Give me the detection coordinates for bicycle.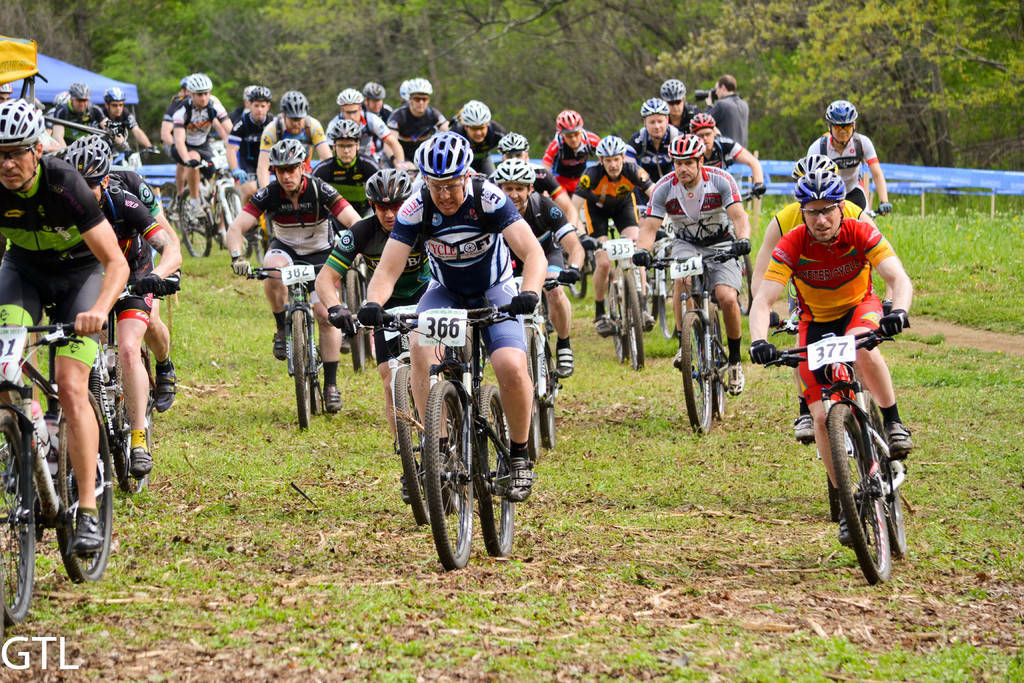
box(179, 160, 236, 259).
